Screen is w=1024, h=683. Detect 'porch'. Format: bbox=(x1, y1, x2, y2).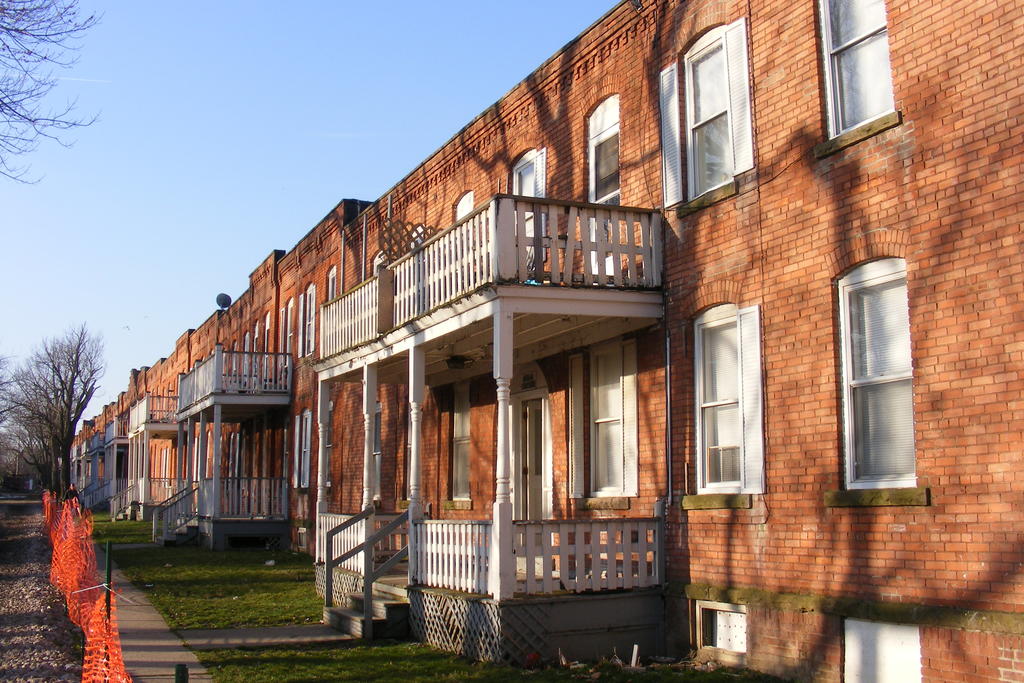
bbox=(312, 554, 653, 661).
